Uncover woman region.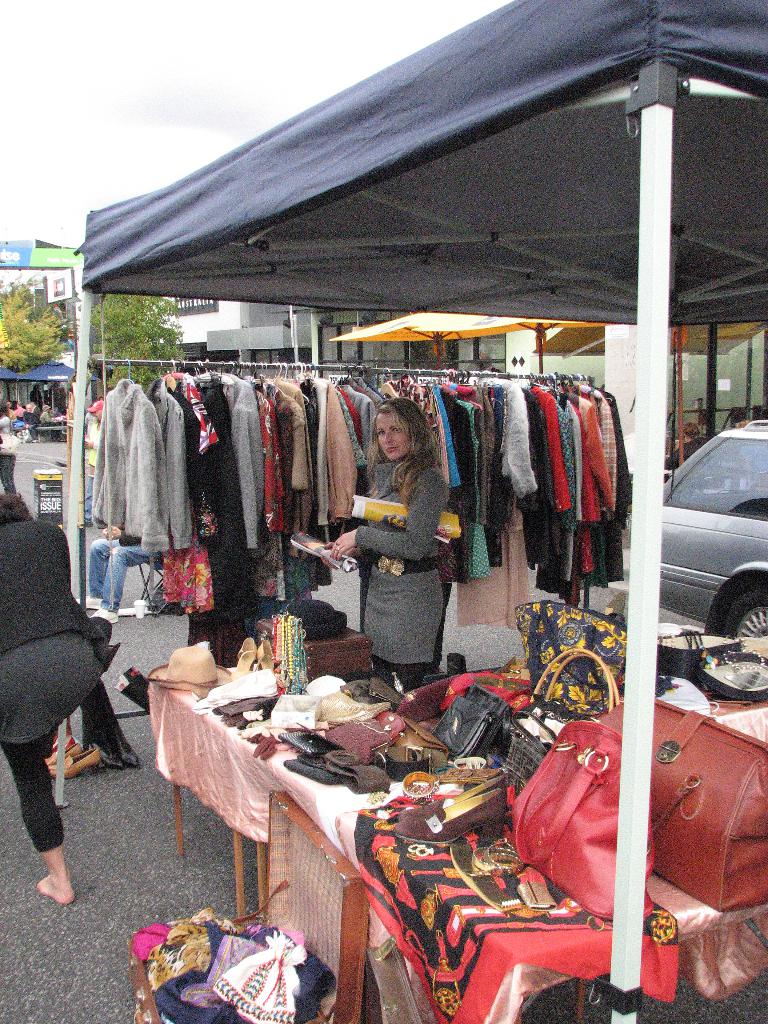
Uncovered: 349:378:461:675.
